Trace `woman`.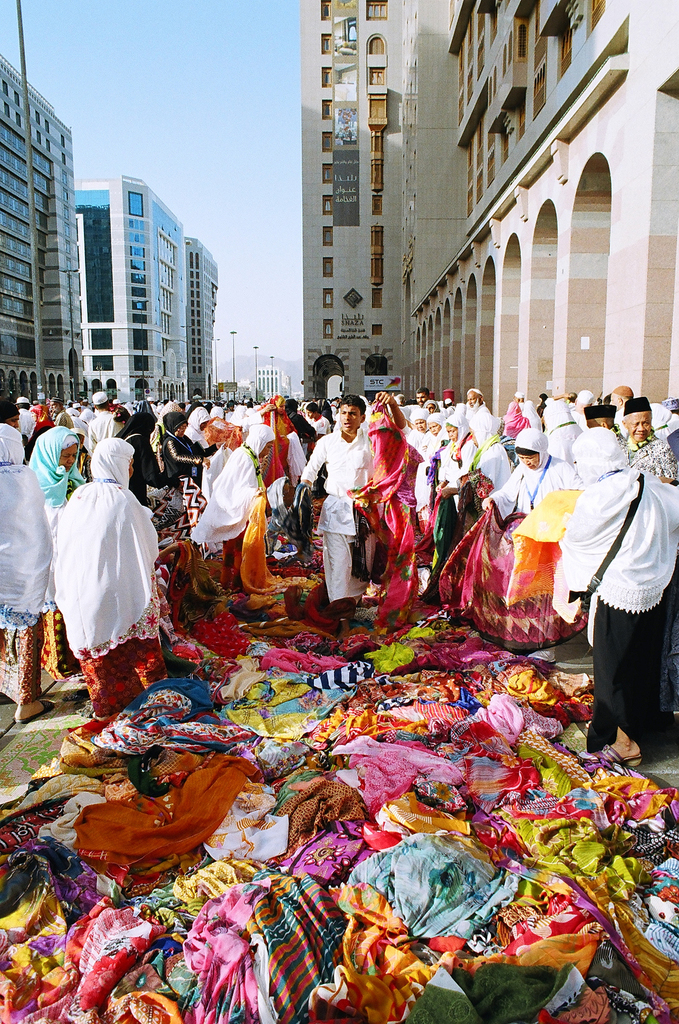
Traced to detection(5, 397, 36, 446).
